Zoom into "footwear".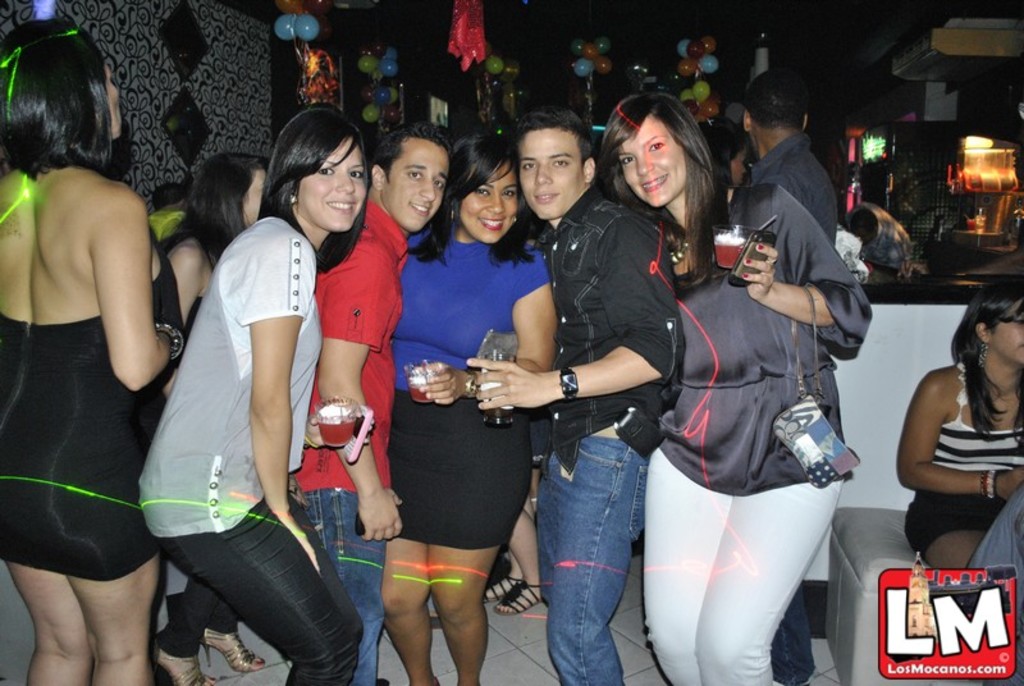
Zoom target: pyautogui.locateOnScreen(485, 575, 521, 599).
